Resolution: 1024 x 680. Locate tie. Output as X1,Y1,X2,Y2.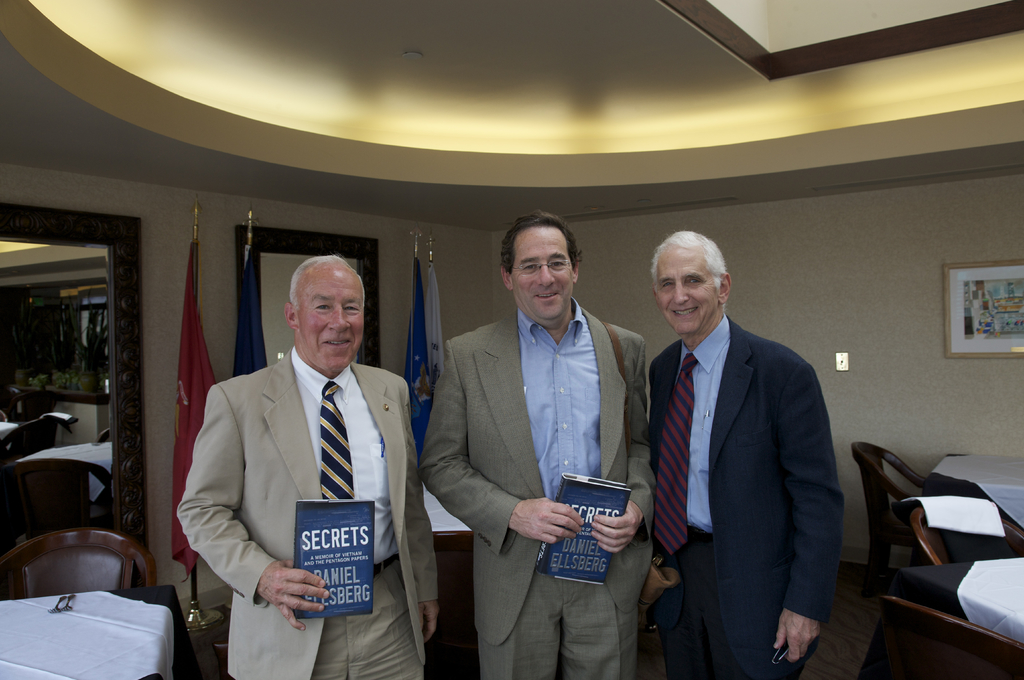
321,381,358,498.
